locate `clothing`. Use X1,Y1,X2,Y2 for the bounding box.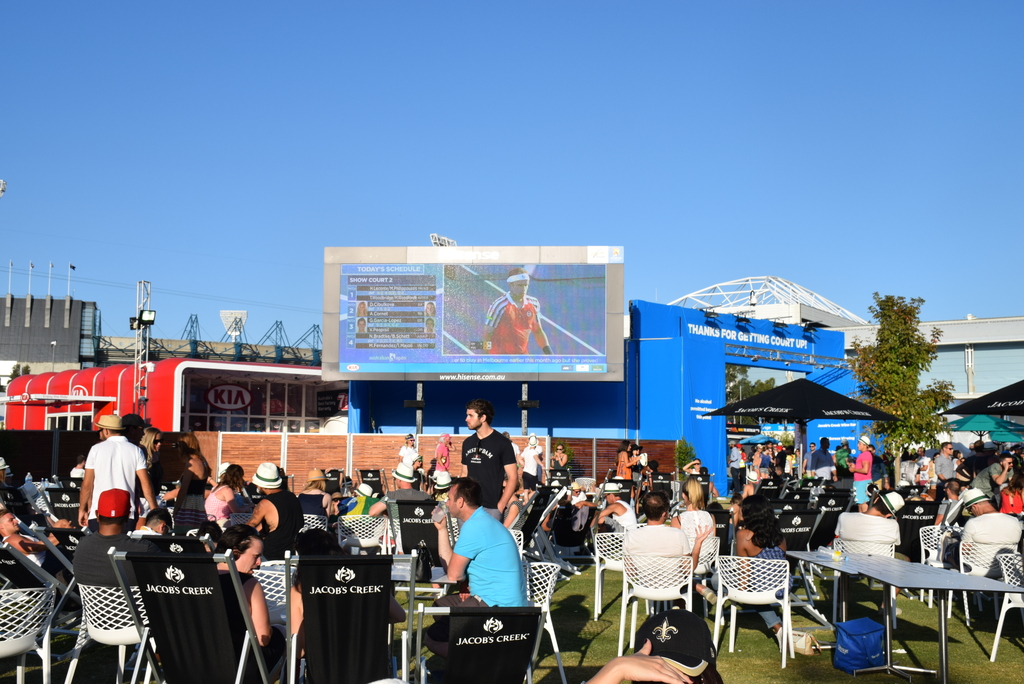
81,529,136,632.
